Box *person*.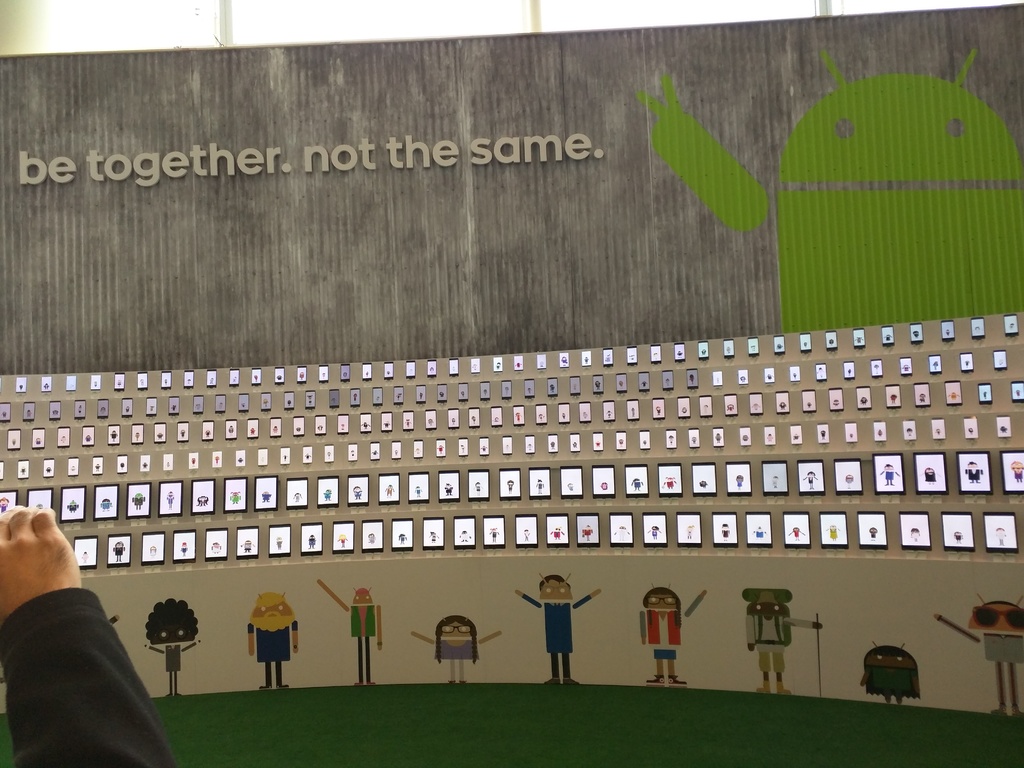
bbox=[739, 587, 821, 696].
